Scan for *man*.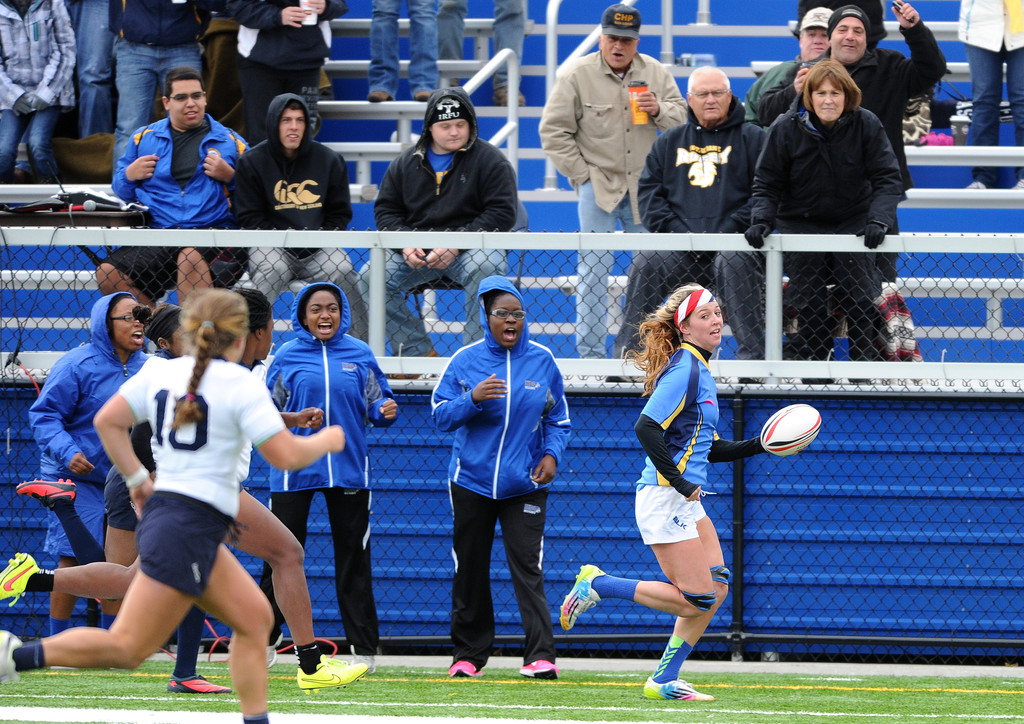
Scan result: [363,0,437,98].
